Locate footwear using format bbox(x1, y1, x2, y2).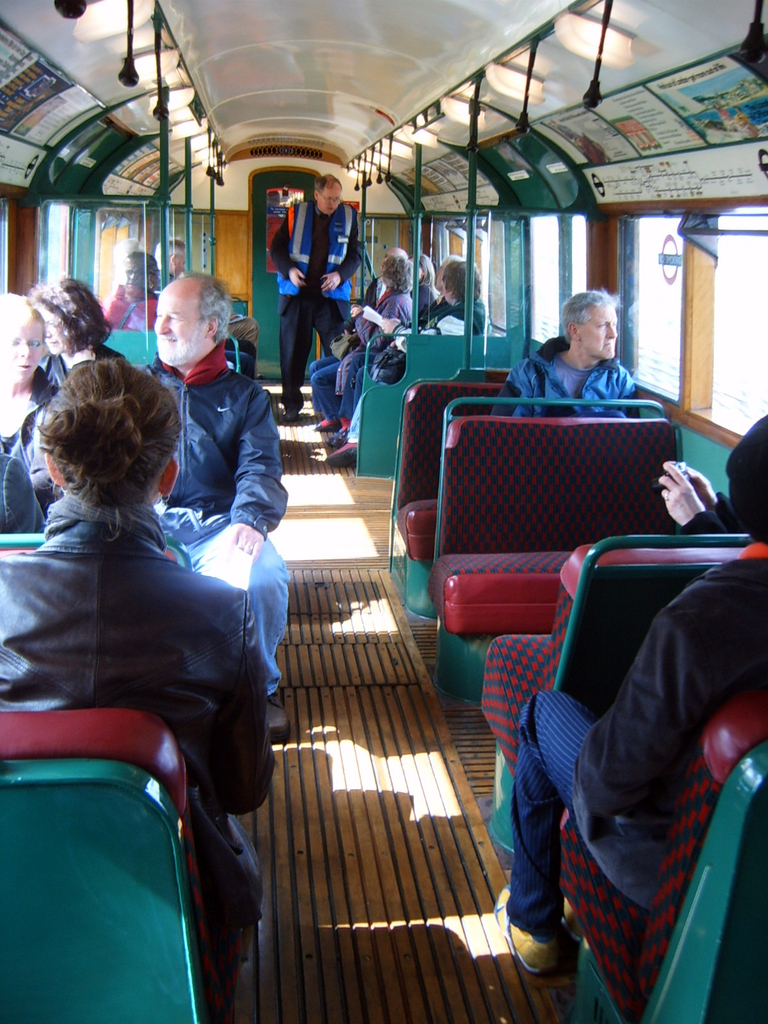
bbox(492, 882, 568, 980).
